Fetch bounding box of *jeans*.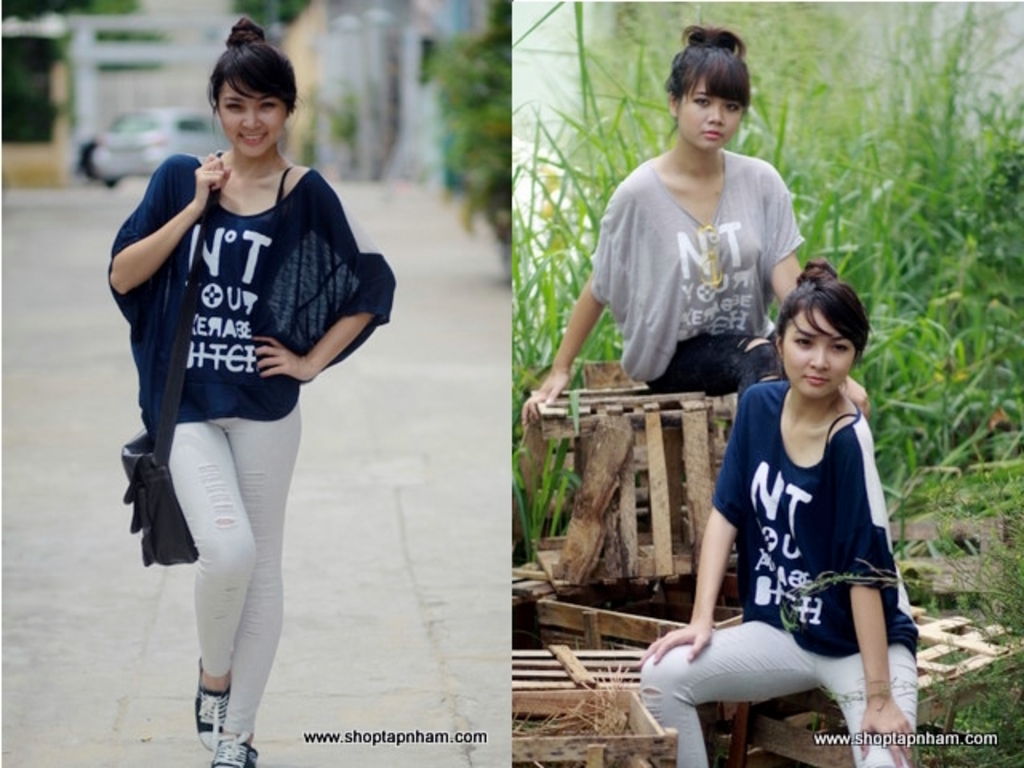
Bbox: [x1=656, y1=611, x2=886, y2=738].
